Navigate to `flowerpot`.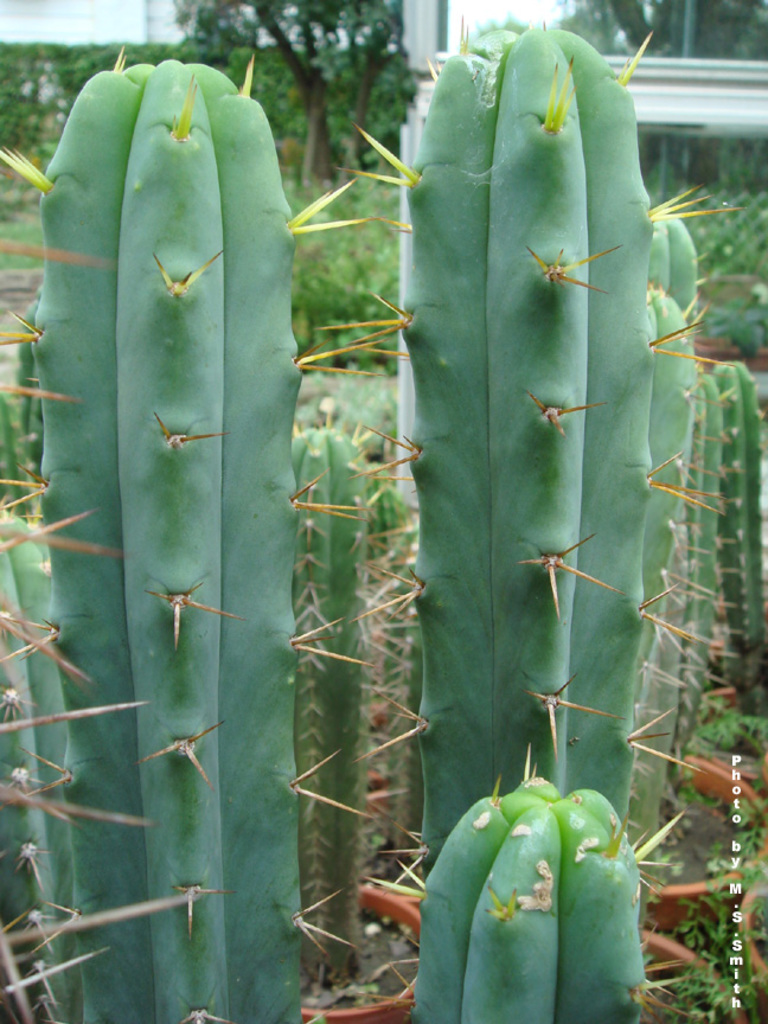
Navigation target: <region>632, 755, 767, 932</region>.
